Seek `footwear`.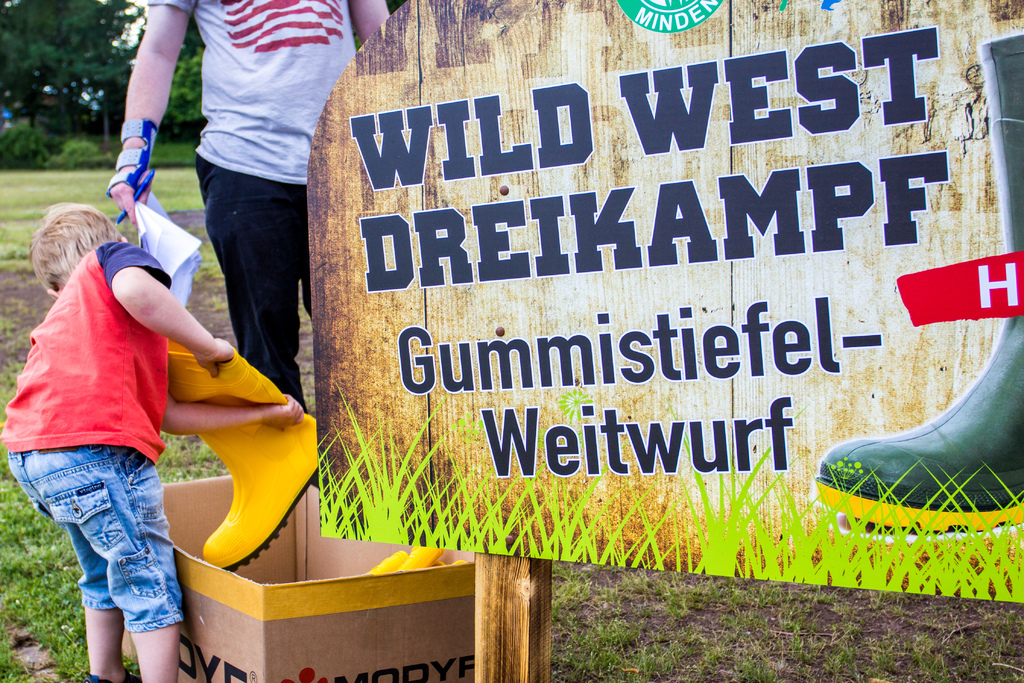
box=[87, 667, 142, 682].
